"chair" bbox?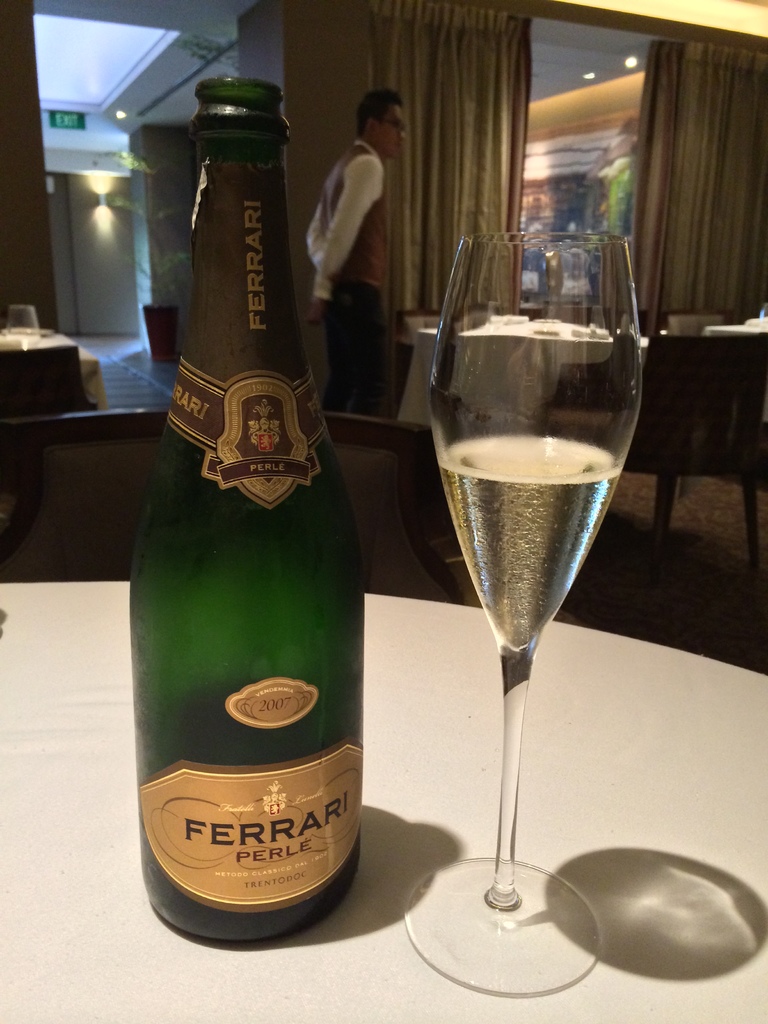
668/305/726/335
